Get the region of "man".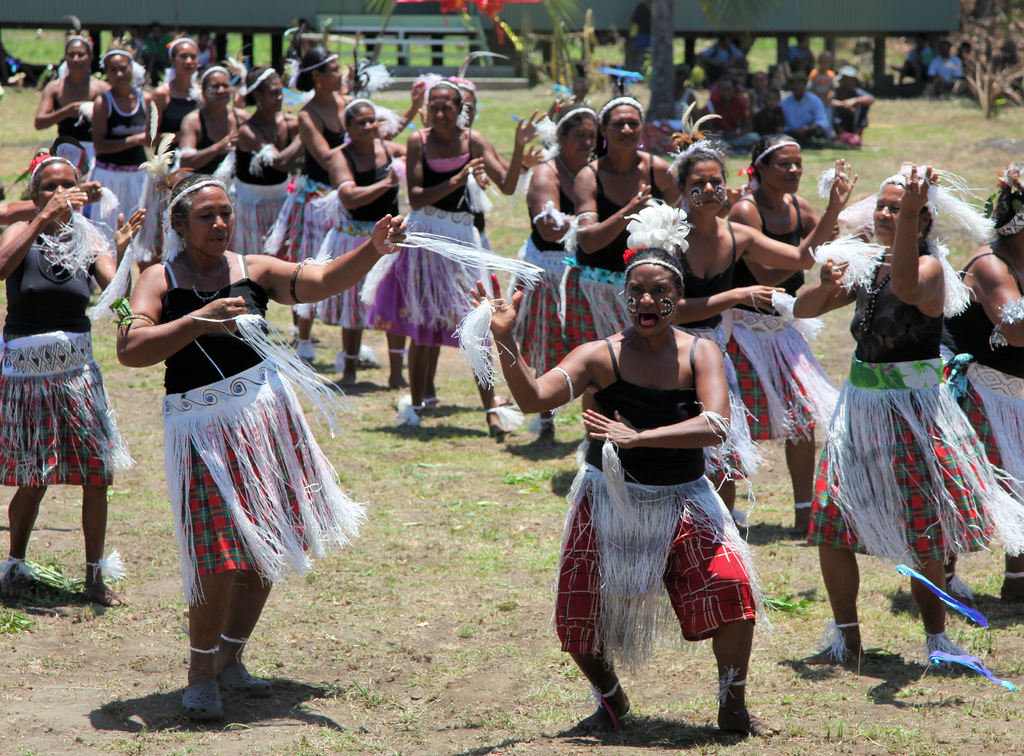
region(924, 40, 964, 95).
